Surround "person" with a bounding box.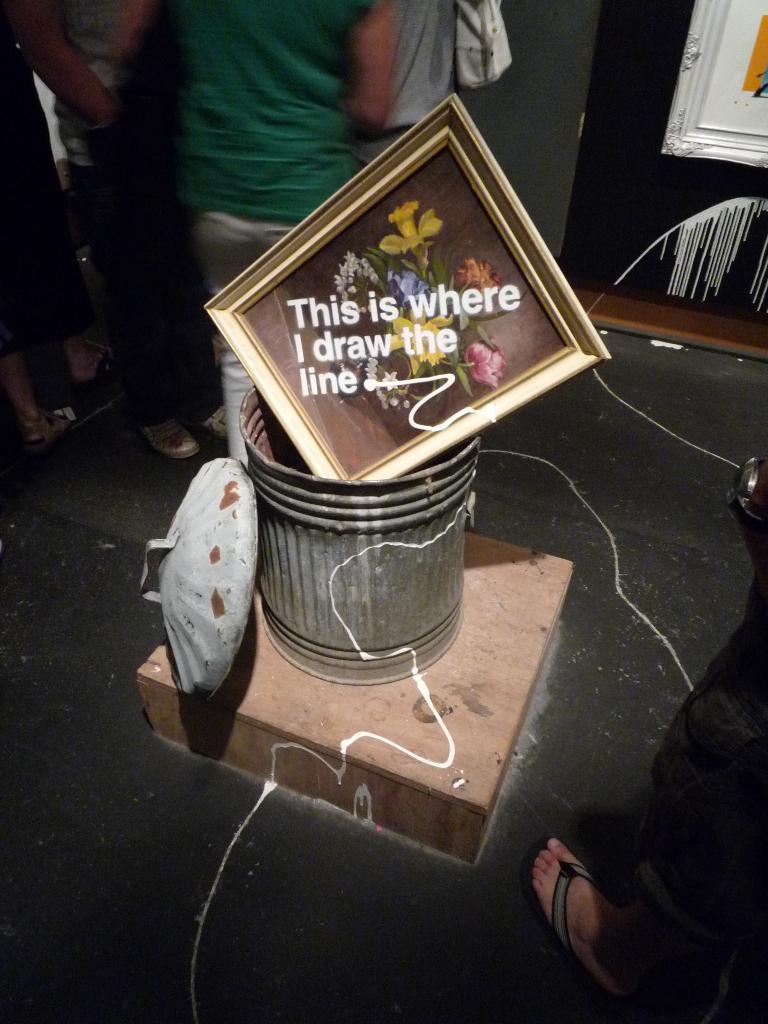
(x1=344, y1=0, x2=463, y2=178).
